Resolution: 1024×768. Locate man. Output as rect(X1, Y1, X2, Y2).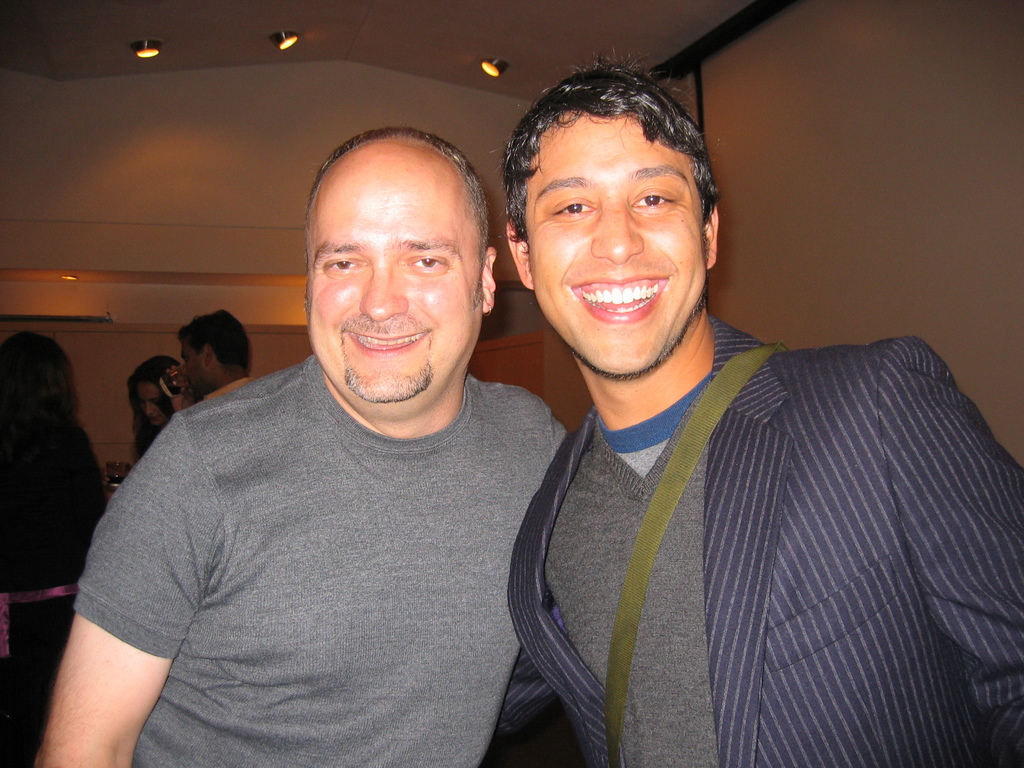
rect(31, 129, 568, 767).
